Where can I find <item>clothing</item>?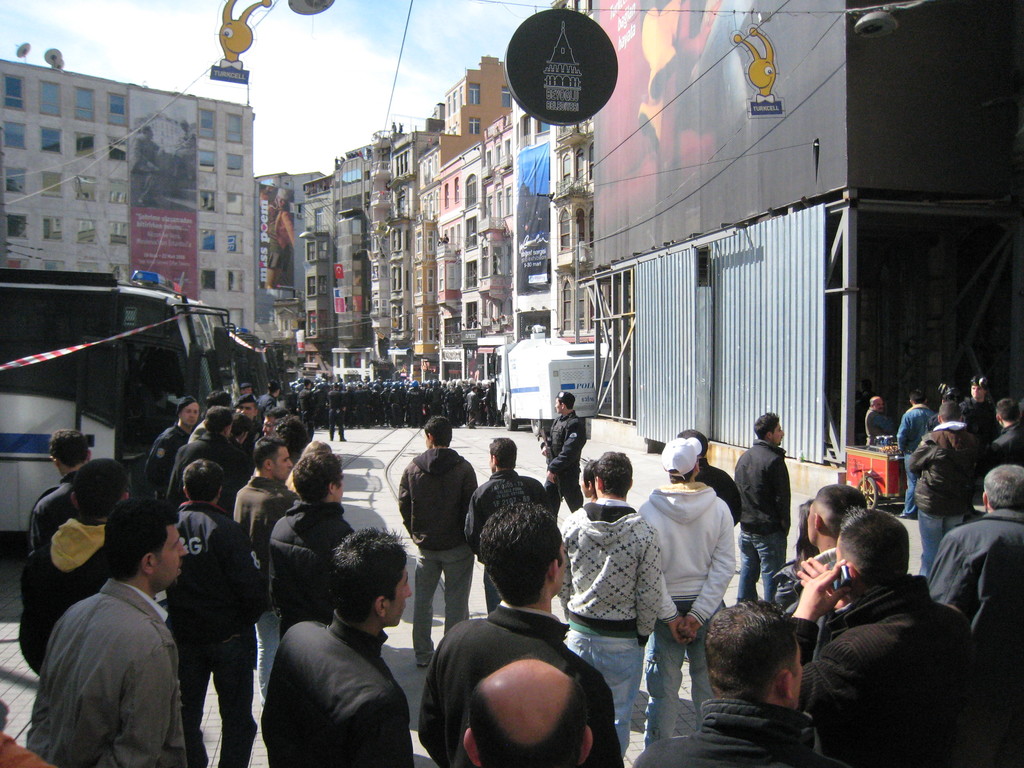
You can find it at 140, 421, 178, 494.
